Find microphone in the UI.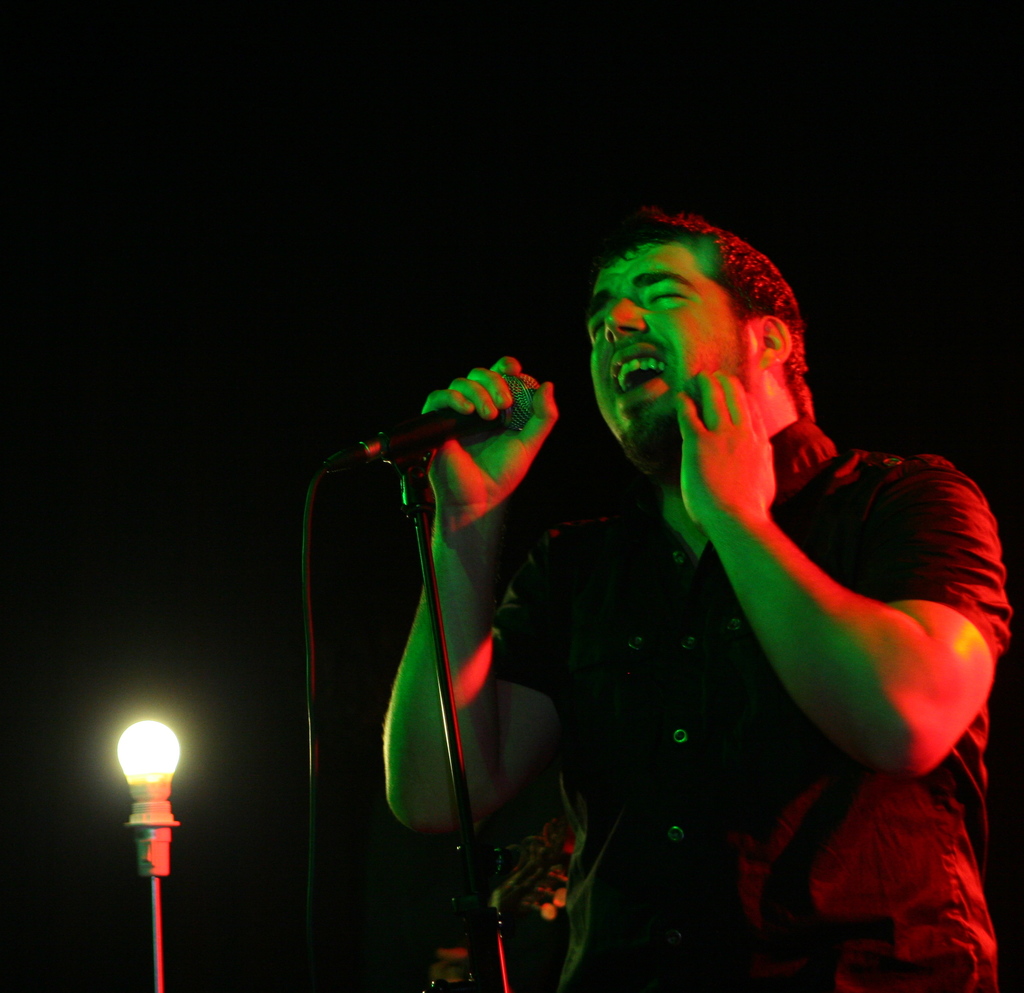
UI element at l=351, t=371, r=523, b=463.
